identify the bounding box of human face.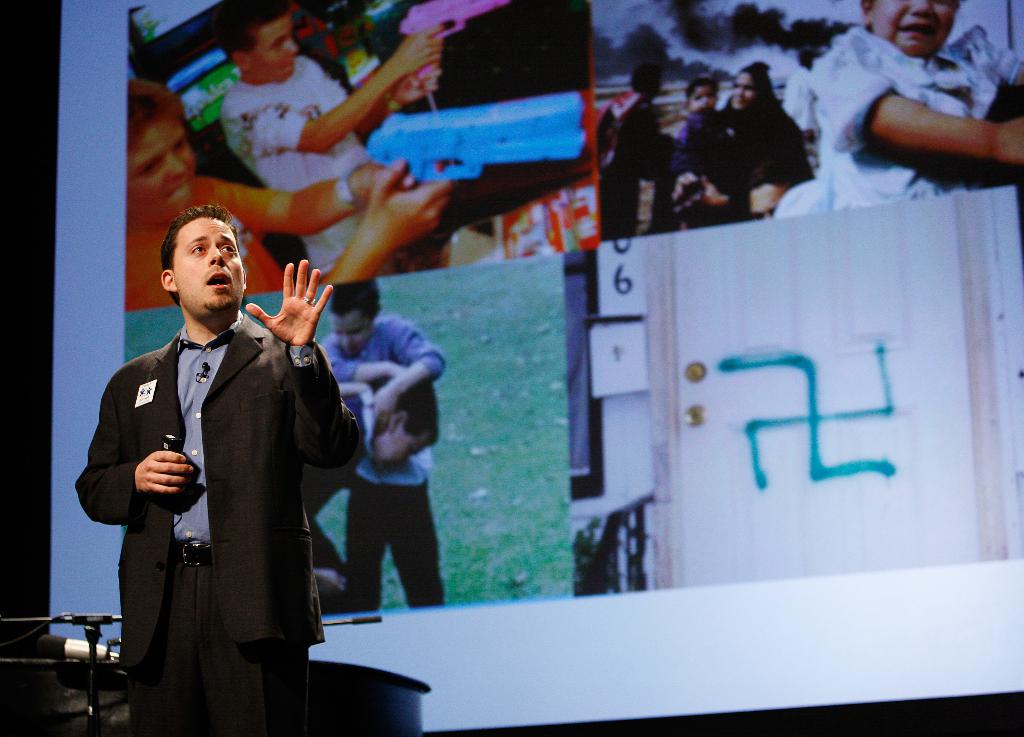
x1=248, y1=13, x2=298, y2=84.
